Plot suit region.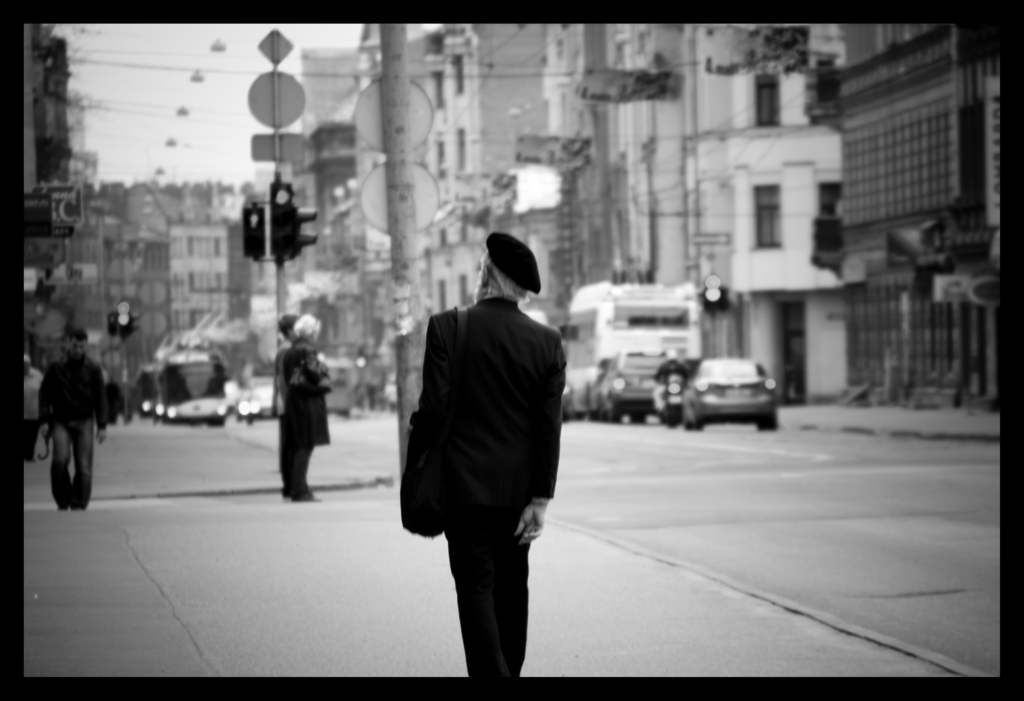
Plotted at left=362, top=237, right=572, bottom=678.
